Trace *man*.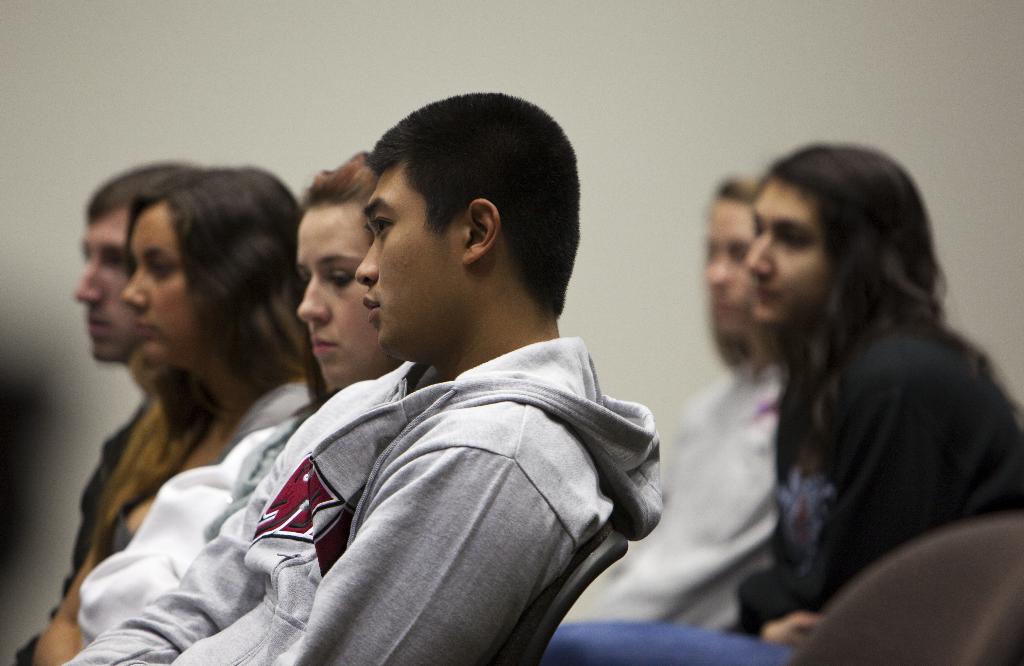
Traced to locate(67, 90, 661, 665).
